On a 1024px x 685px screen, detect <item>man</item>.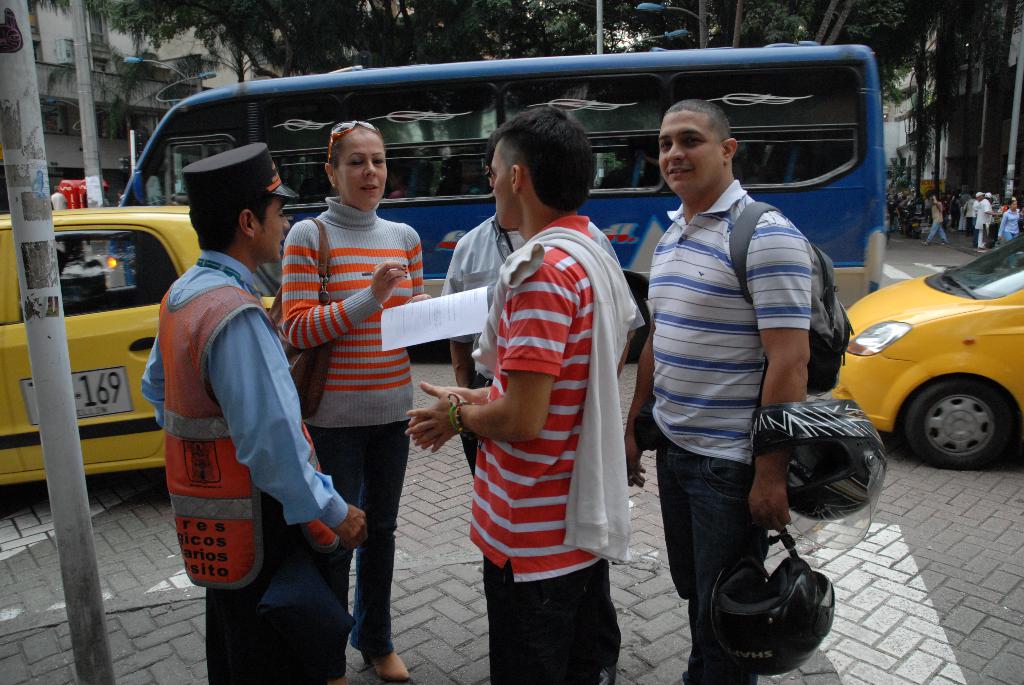
bbox(150, 166, 350, 655).
